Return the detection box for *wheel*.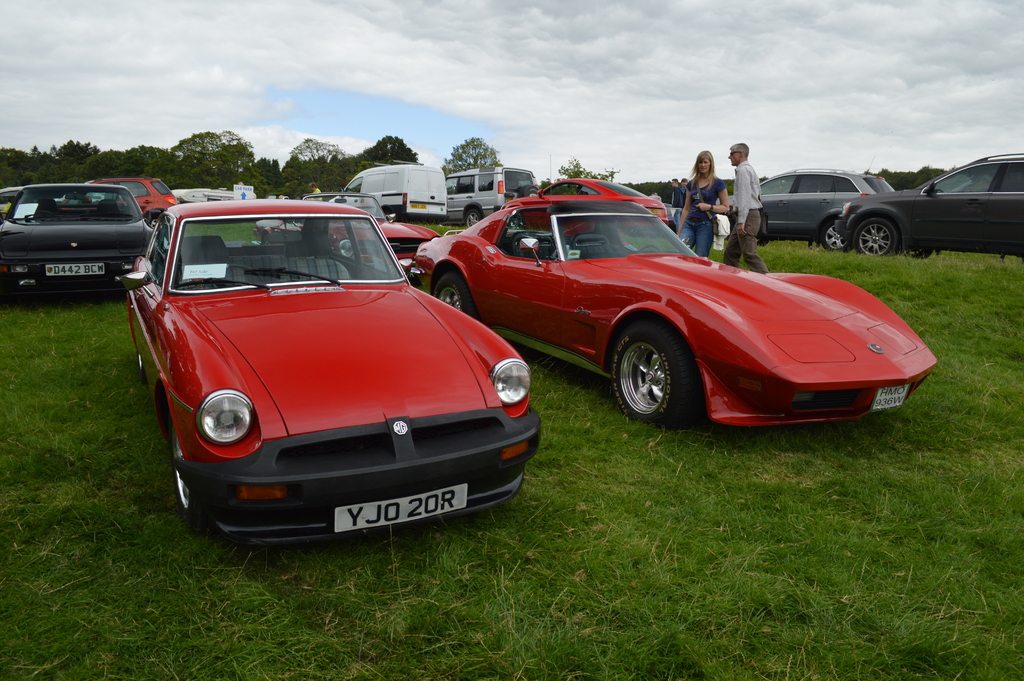
crop(902, 249, 934, 256).
